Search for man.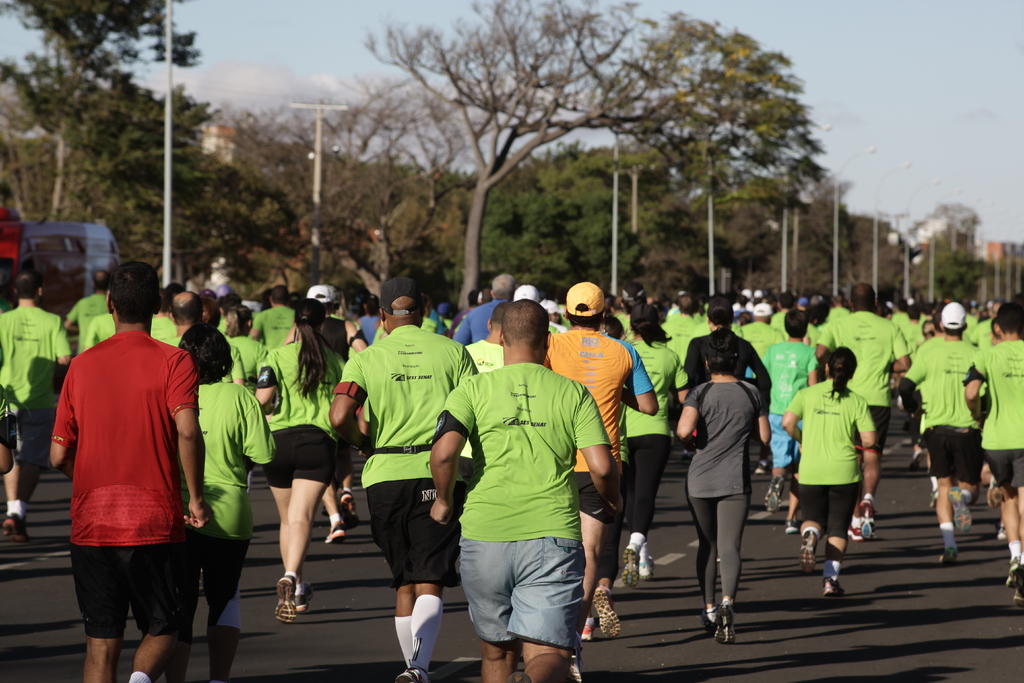
Found at bbox=[248, 284, 296, 353].
